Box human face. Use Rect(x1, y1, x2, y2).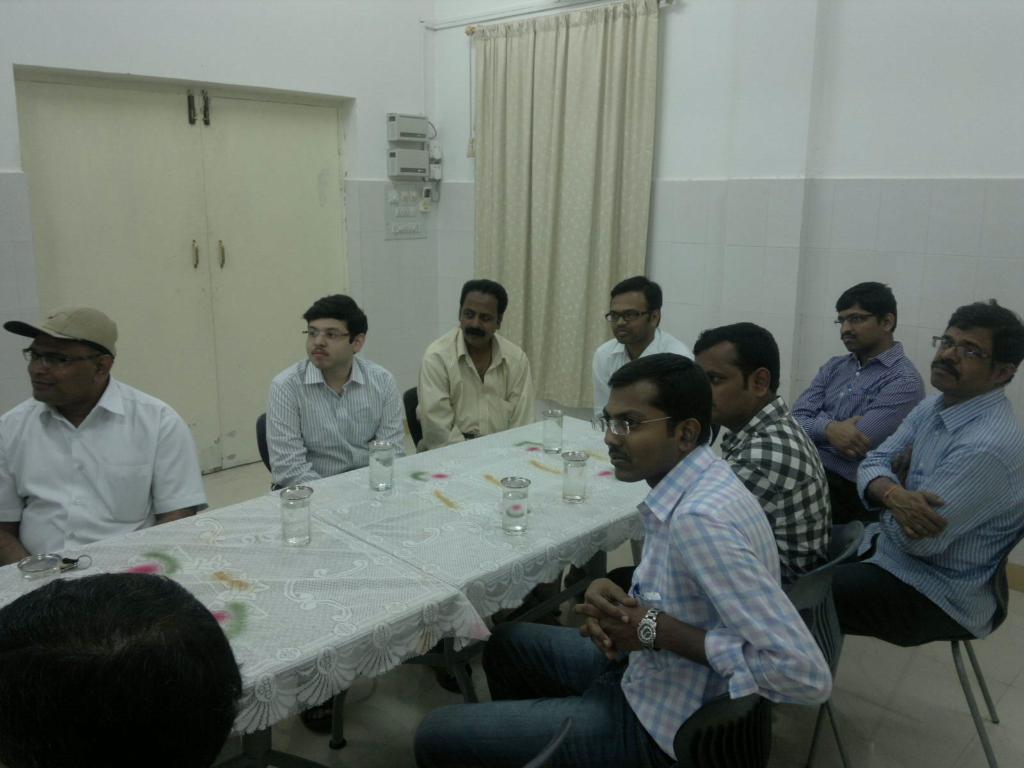
Rect(928, 328, 1001, 393).
